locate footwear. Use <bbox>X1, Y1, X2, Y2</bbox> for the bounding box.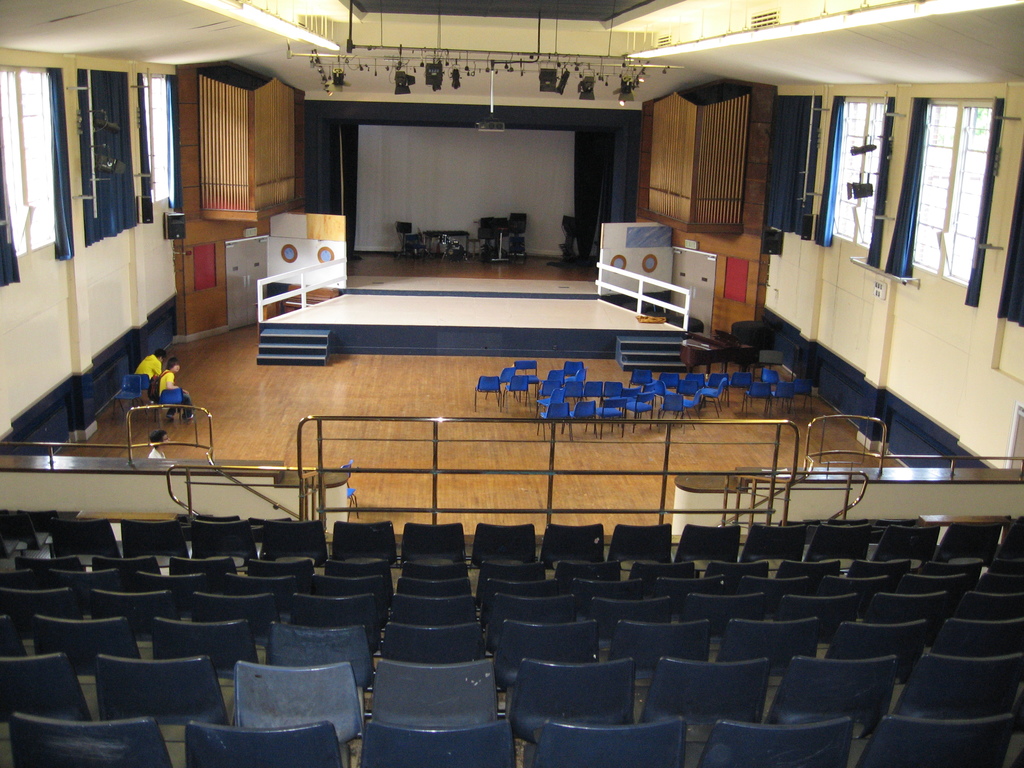
<bbox>184, 414, 193, 419</bbox>.
